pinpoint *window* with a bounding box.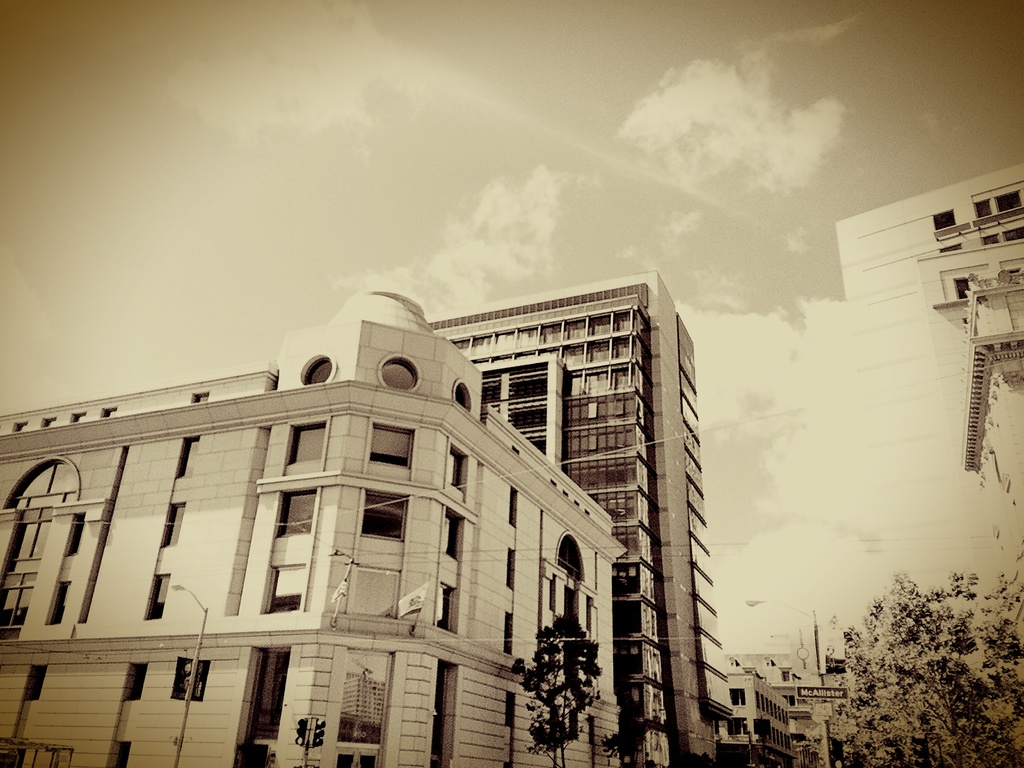
584,598,593,634.
